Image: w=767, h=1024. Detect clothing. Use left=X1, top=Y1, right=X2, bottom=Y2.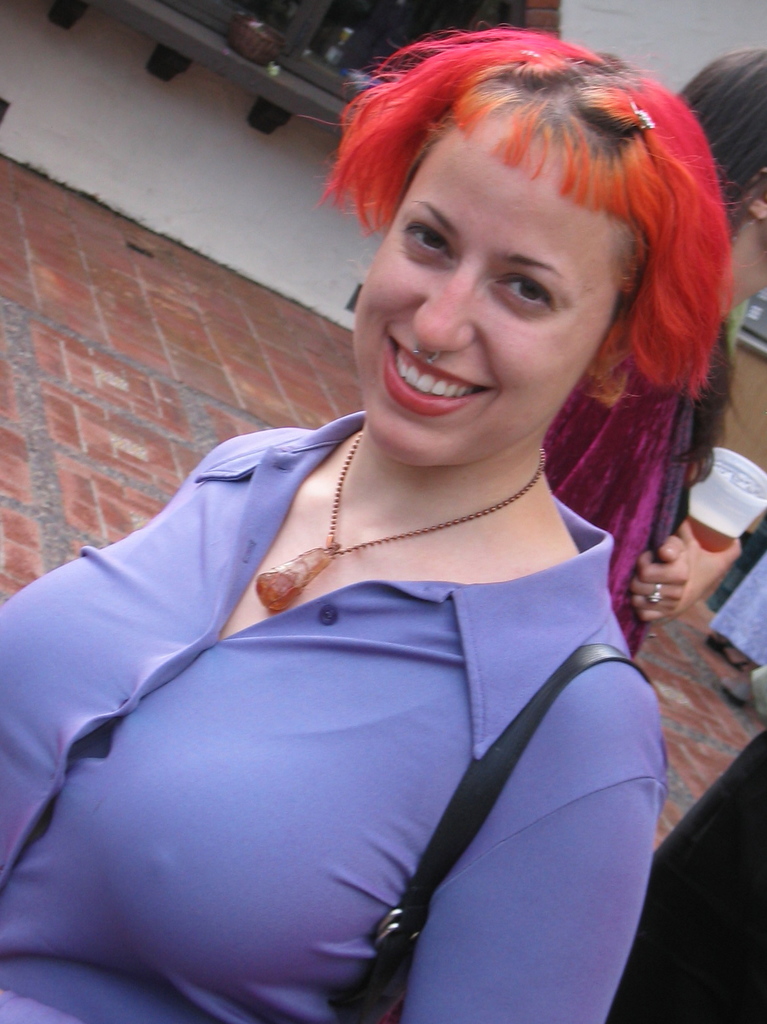
left=641, top=720, right=766, bottom=1021.
